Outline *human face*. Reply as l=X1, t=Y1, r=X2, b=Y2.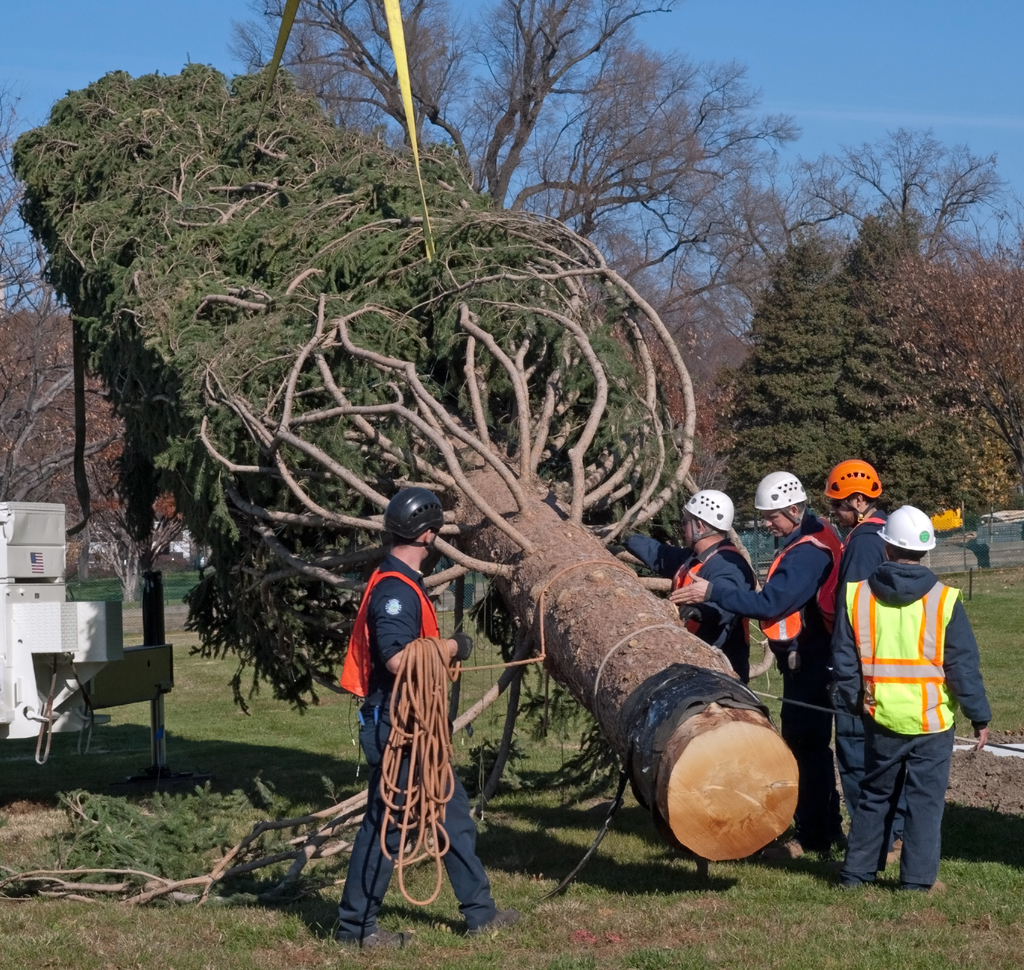
l=691, t=513, r=692, b=538.
